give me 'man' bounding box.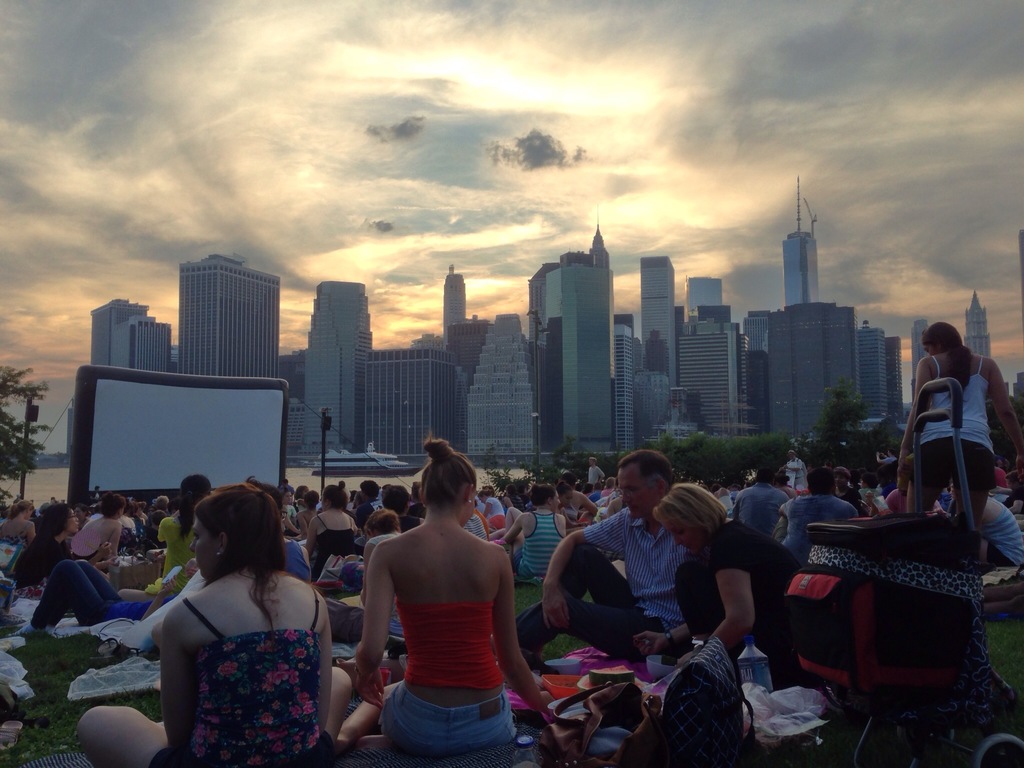
left=774, top=466, right=856, bottom=566.
